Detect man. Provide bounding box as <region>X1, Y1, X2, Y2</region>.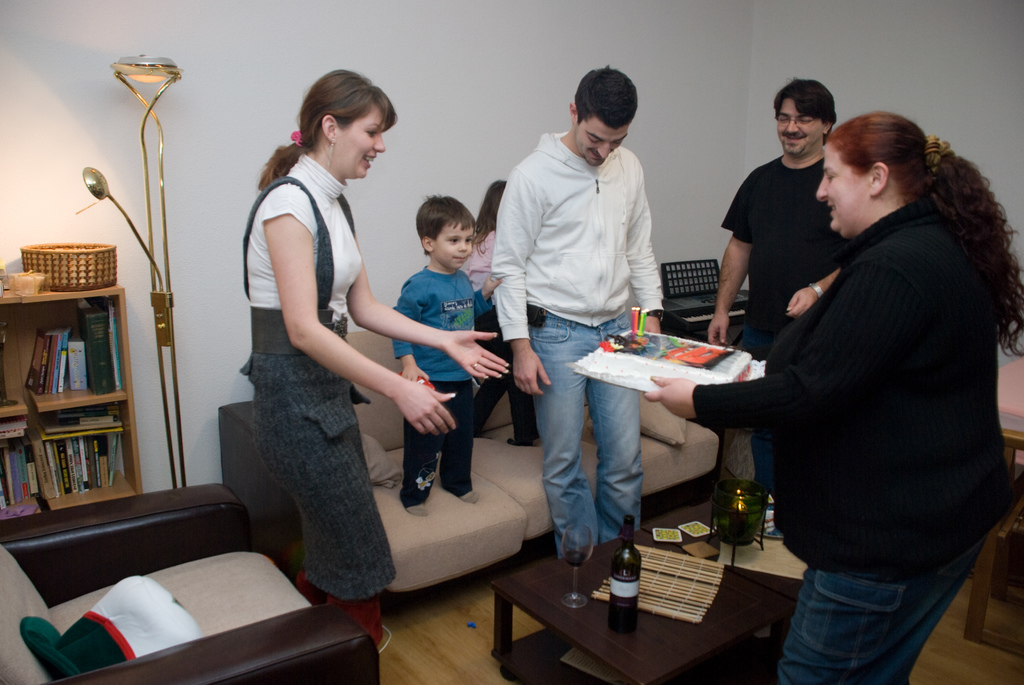
<region>484, 72, 676, 544</region>.
